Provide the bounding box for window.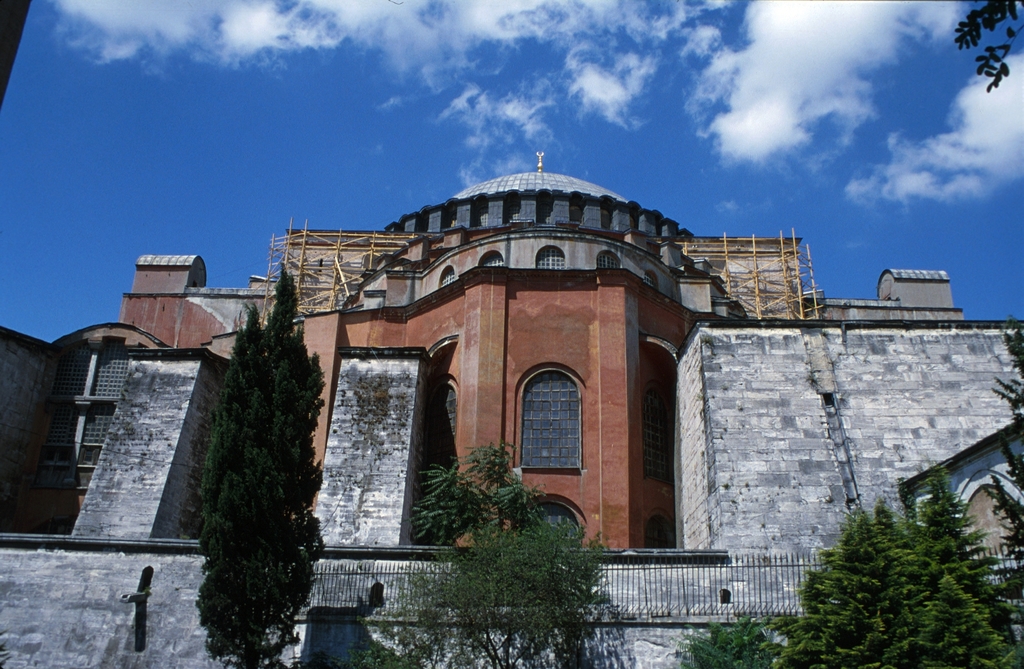
644:516:675:547.
